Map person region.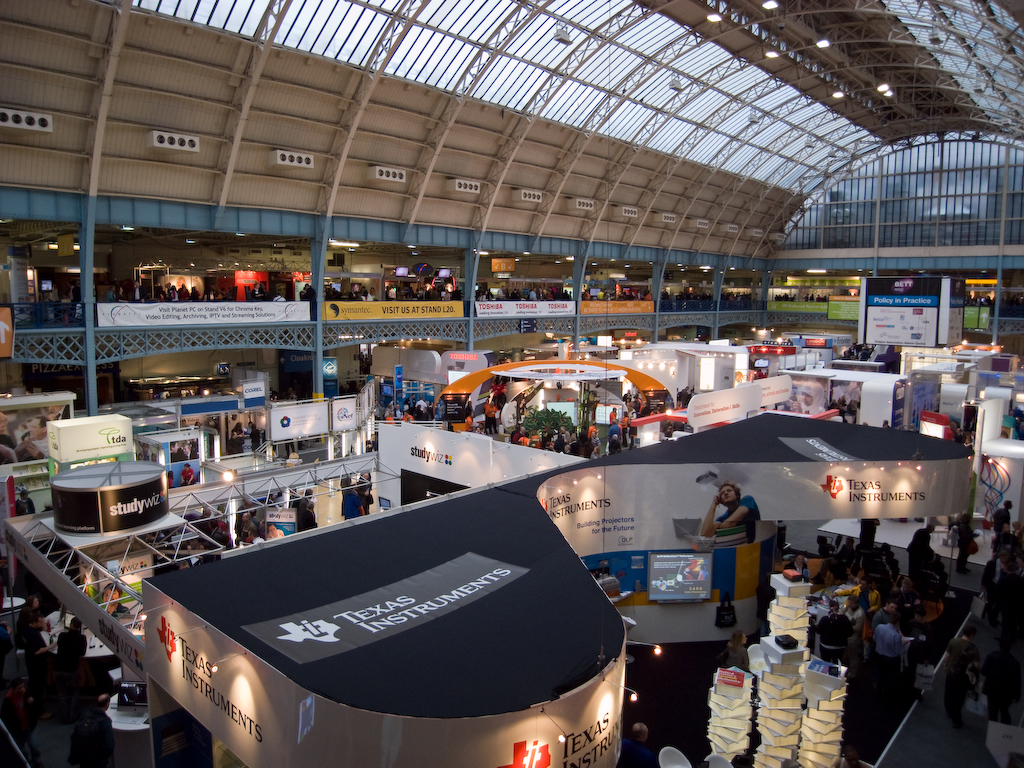
Mapped to <bbox>283, 435, 299, 455</bbox>.
